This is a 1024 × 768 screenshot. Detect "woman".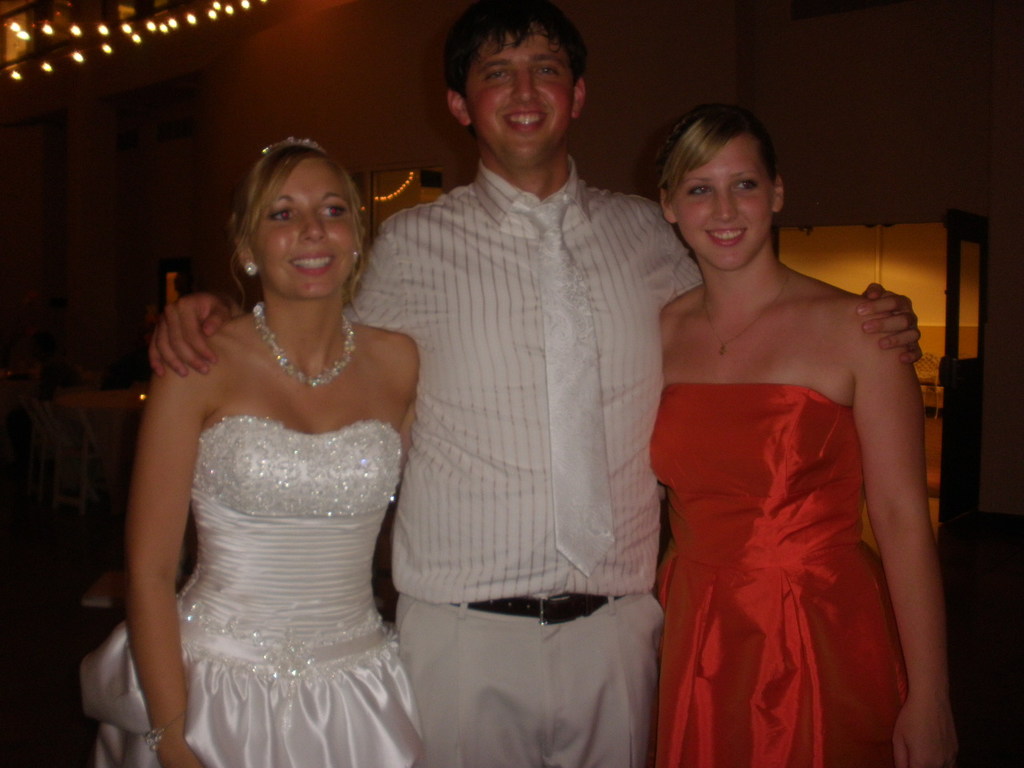
(x1=77, y1=141, x2=423, y2=767).
